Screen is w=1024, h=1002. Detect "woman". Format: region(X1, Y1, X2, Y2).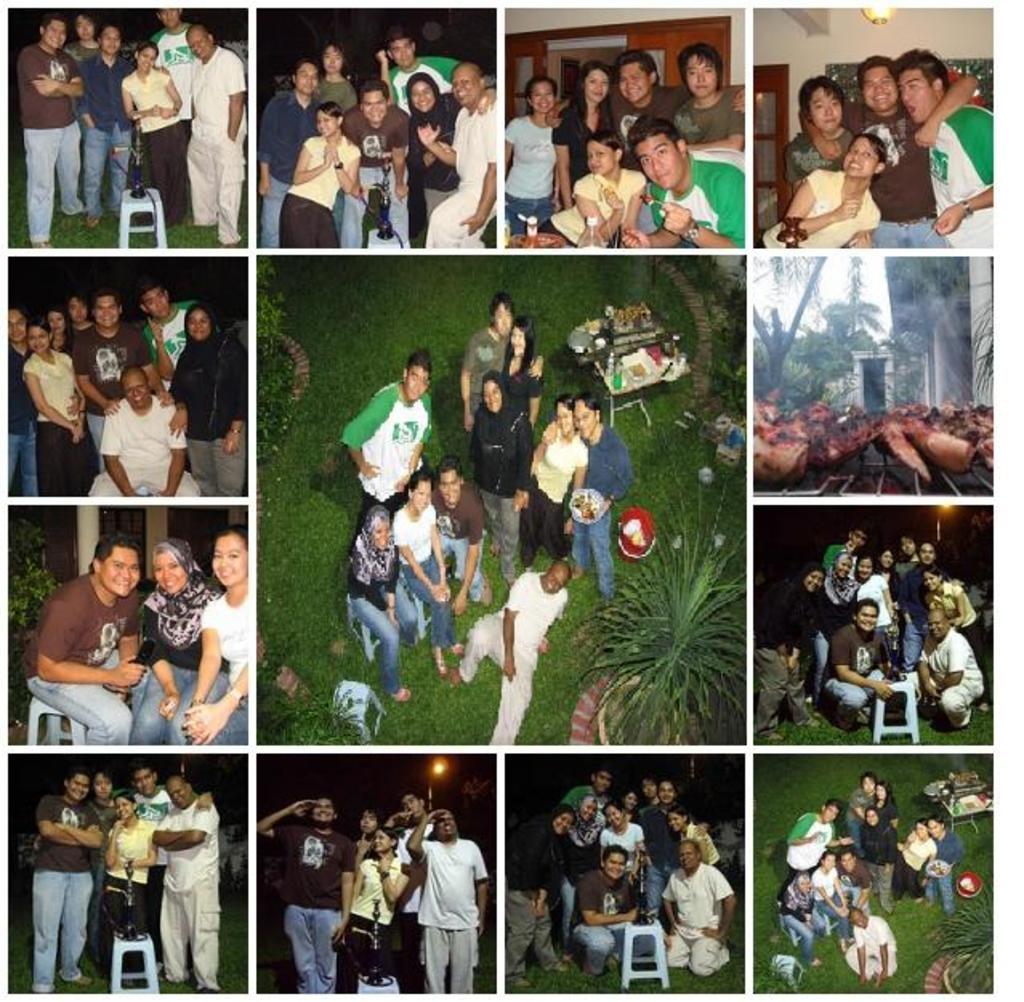
region(405, 67, 450, 244).
